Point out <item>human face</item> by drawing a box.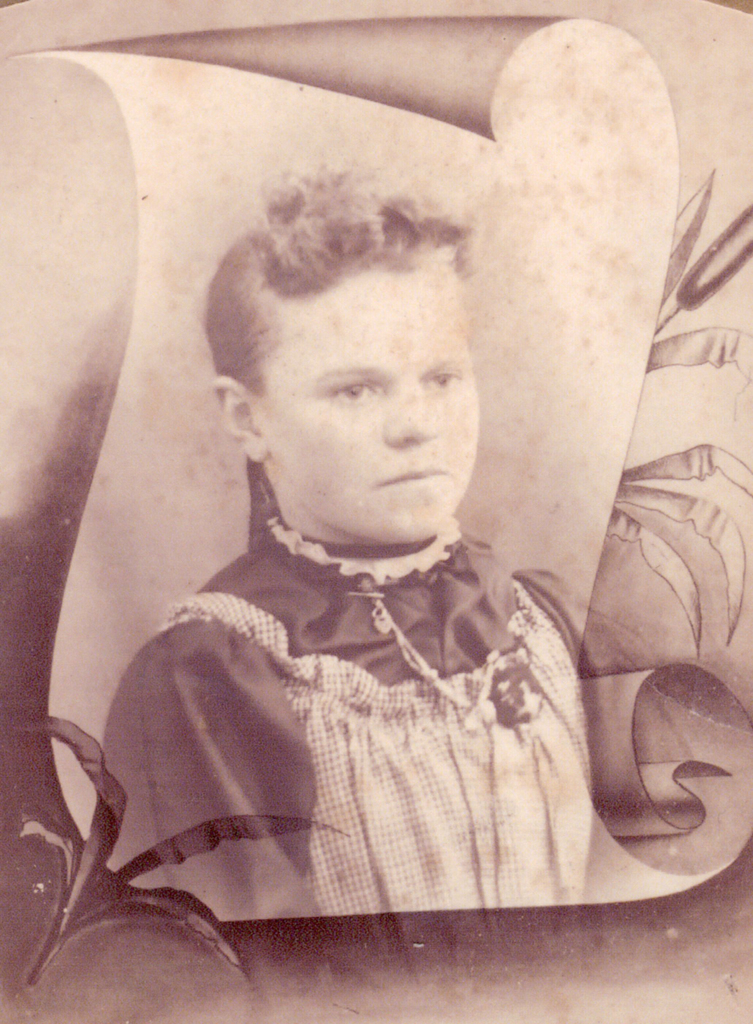
Rect(255, 259, 479, 541).
